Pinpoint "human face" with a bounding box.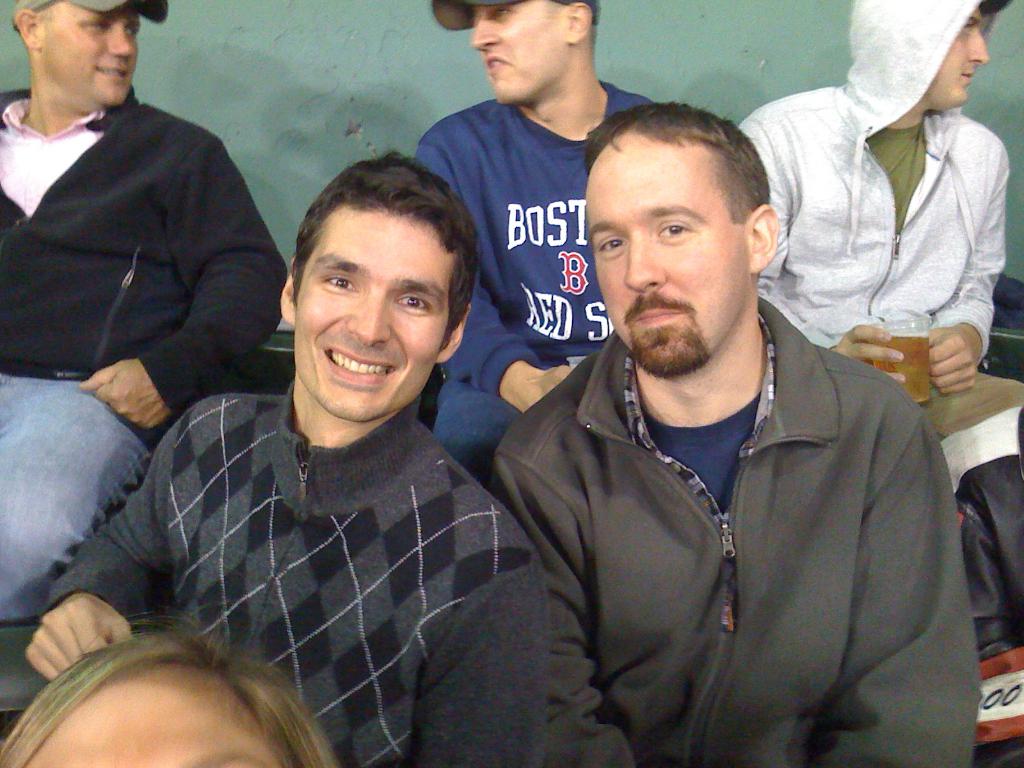
(x1=291, y1=212, x2=447, y2=424).
